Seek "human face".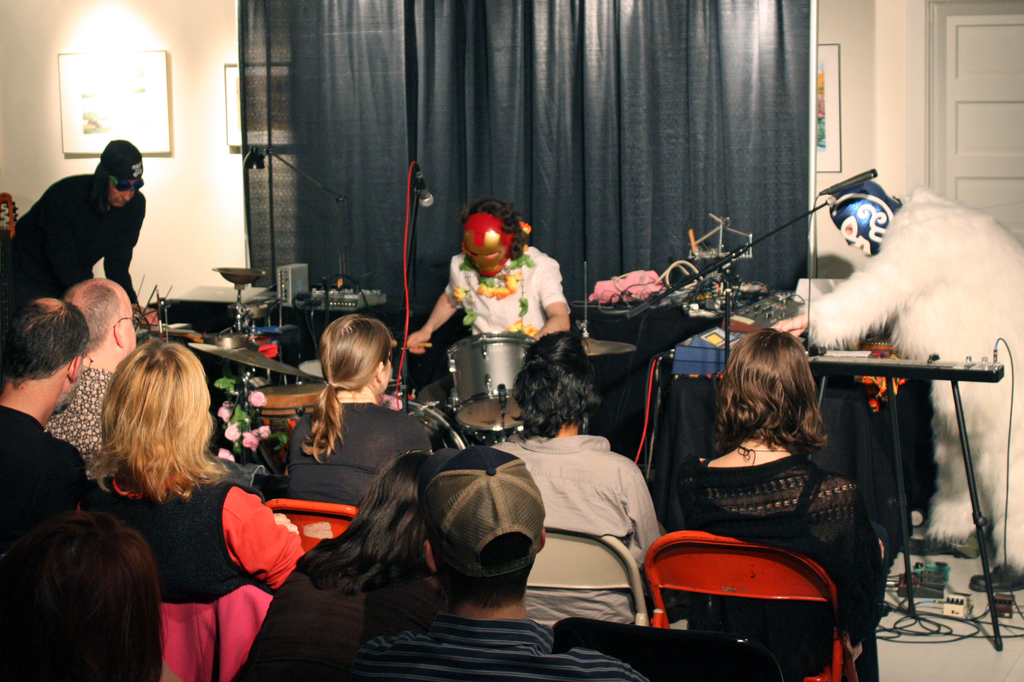
bbox=(112, 182, 134, 203).
